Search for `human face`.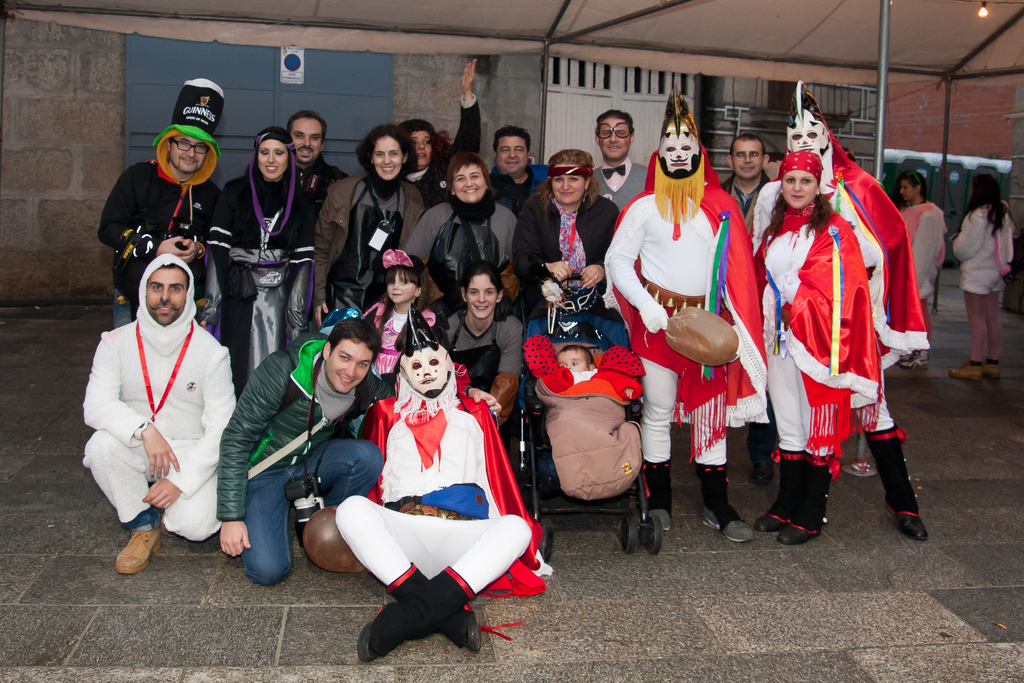
Found at BBox(405, 350, 446, 393).
